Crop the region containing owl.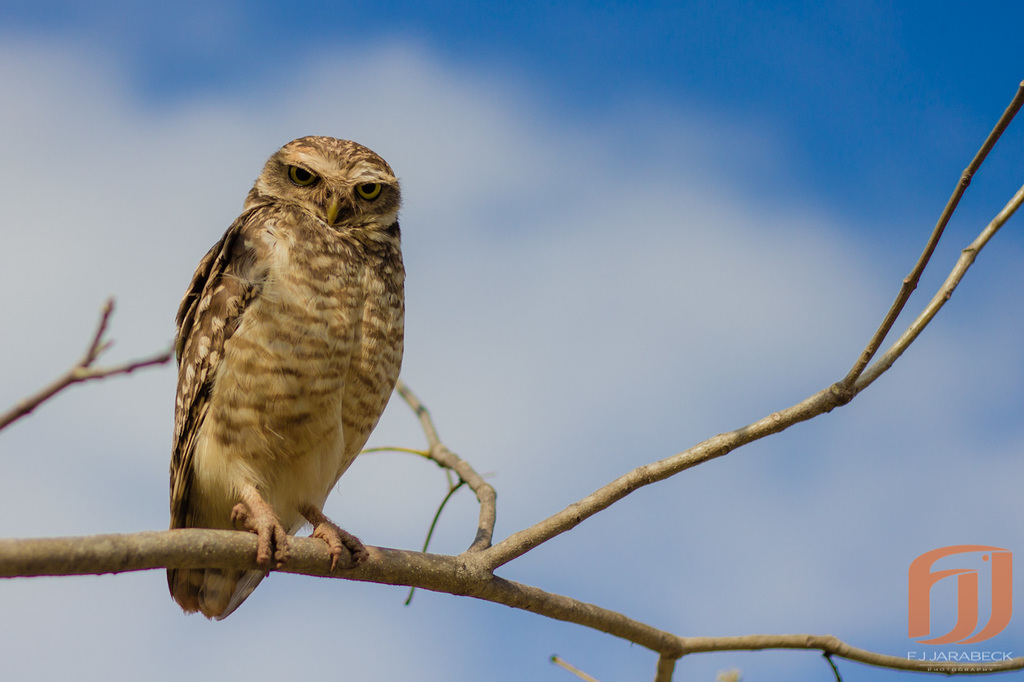
Crop region: pyautogui.locateOnScreen(153, 133, 411, 628).
